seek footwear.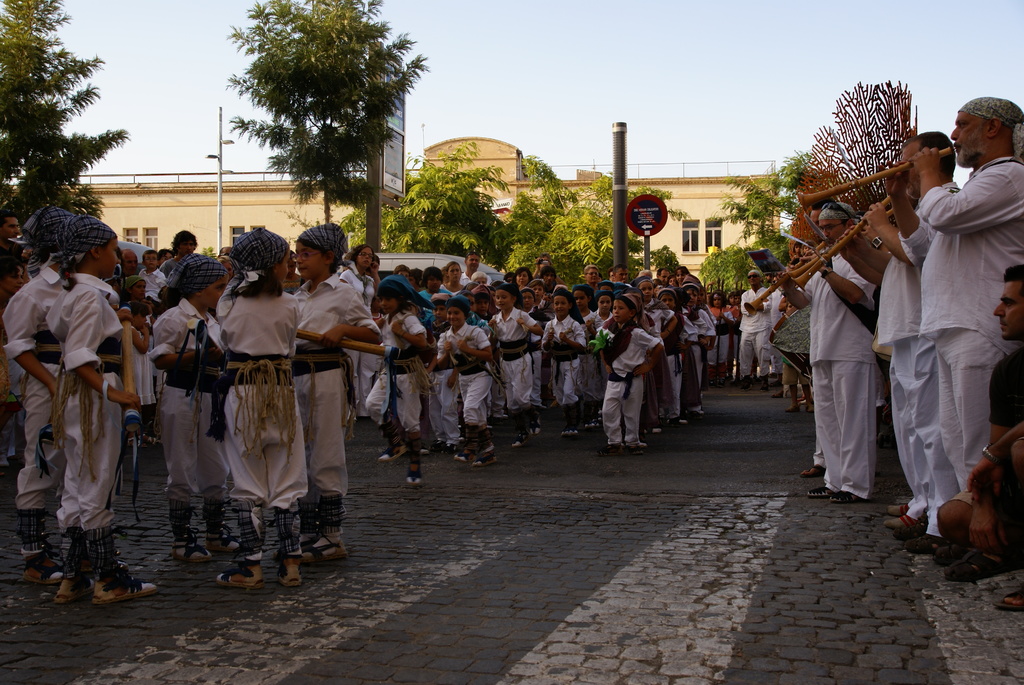
select_region(406, 462, 422, 487).
